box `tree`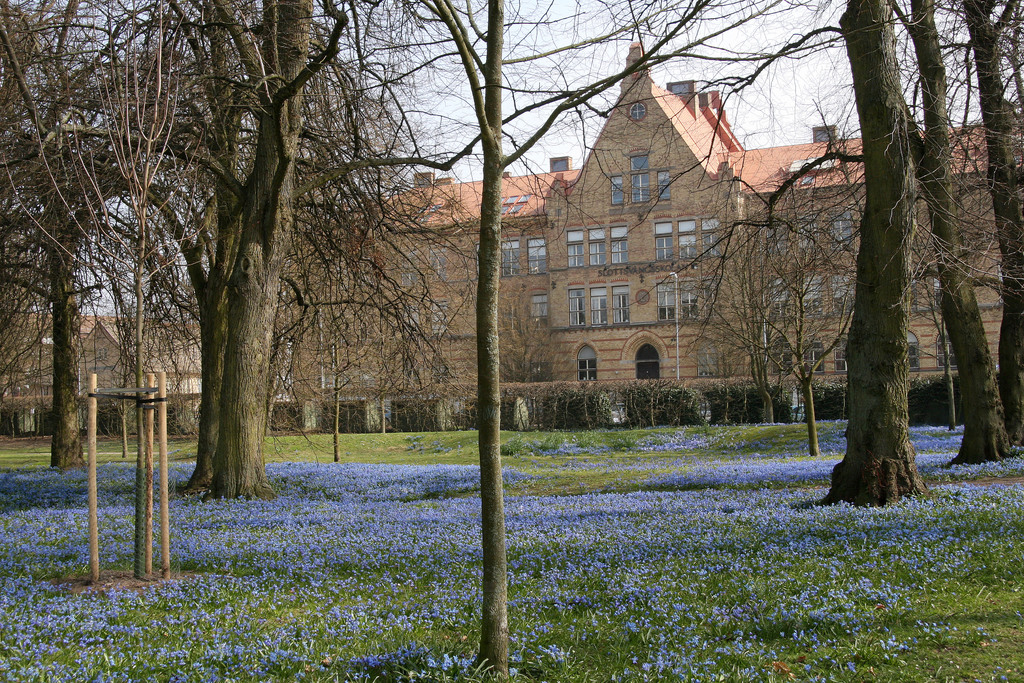
x1=883 y1=0 x2=1023 y2=470
